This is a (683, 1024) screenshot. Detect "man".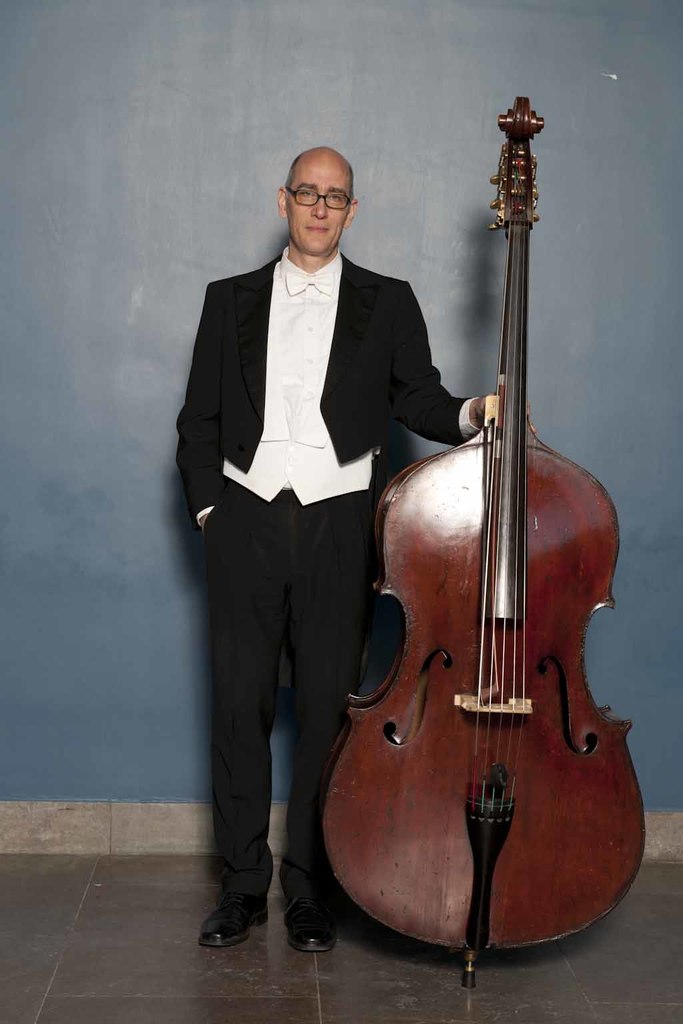
[x1=178, y1=167, x2=459, y2=817].
